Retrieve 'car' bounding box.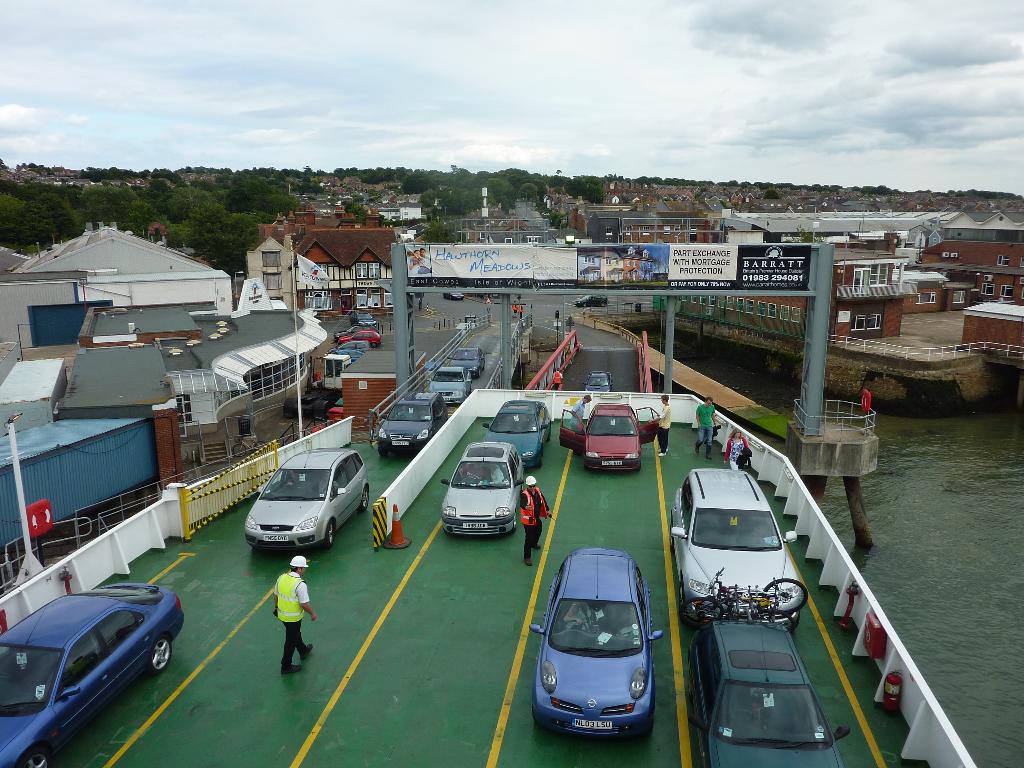
Bounding box: [x1=245, y1=446, x2=371, y2=557].
